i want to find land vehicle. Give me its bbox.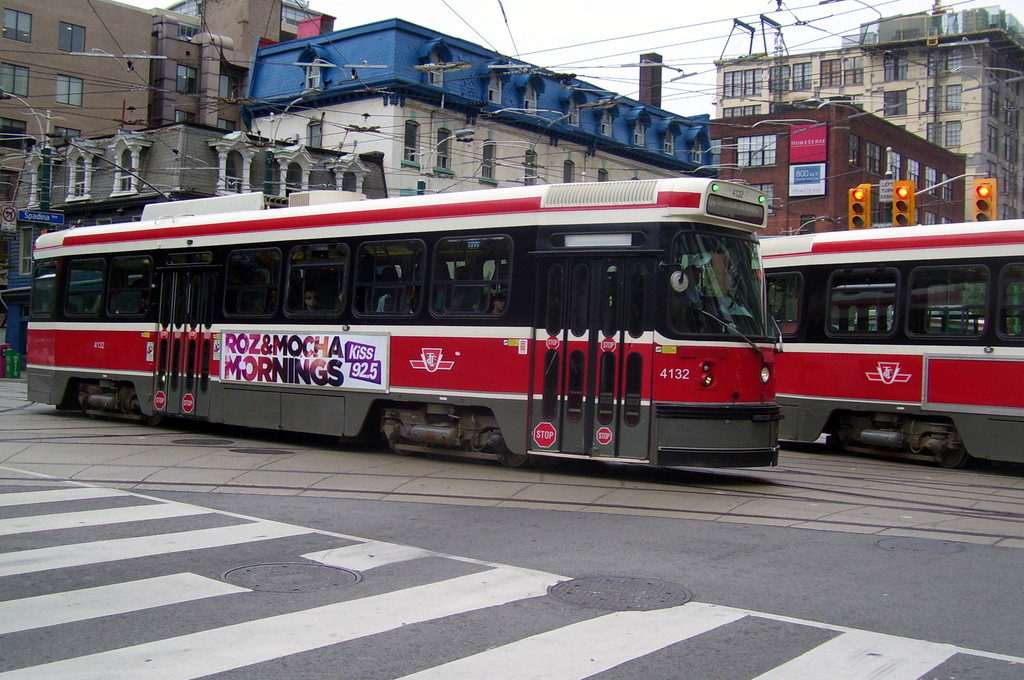
x1=771, y1=217, x2=1023, y2=472.
